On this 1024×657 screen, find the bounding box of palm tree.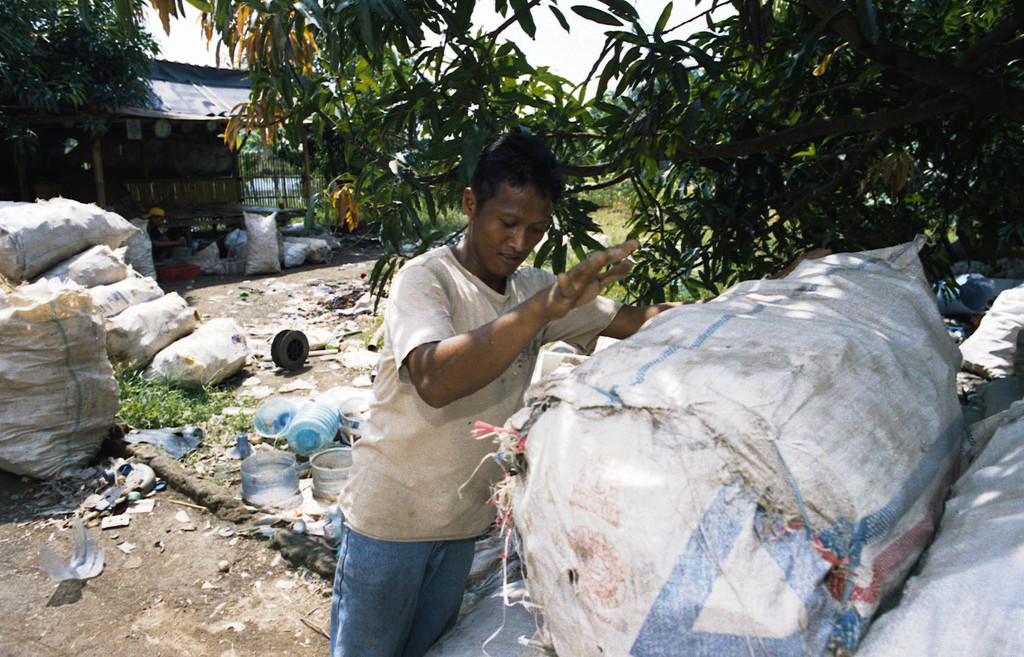
Bounding box: x1=0, y1=0, x2=137, y2=191.
